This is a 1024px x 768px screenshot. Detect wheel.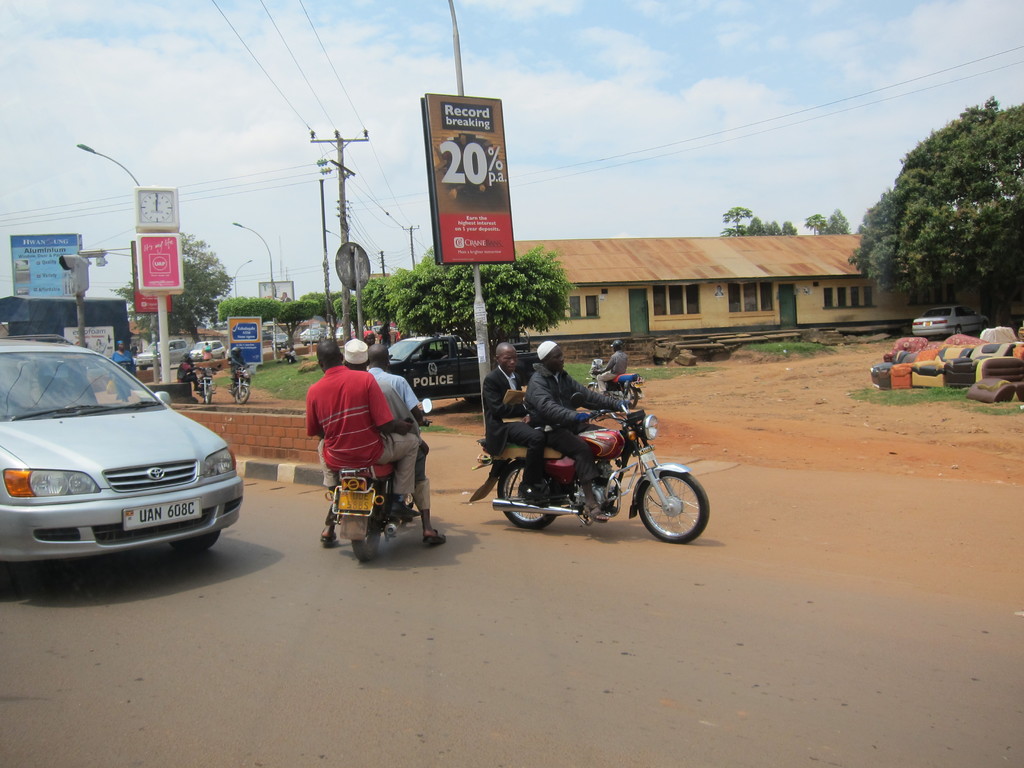
pyautogui.locateOnScreen(175, 531, 223, 557).
